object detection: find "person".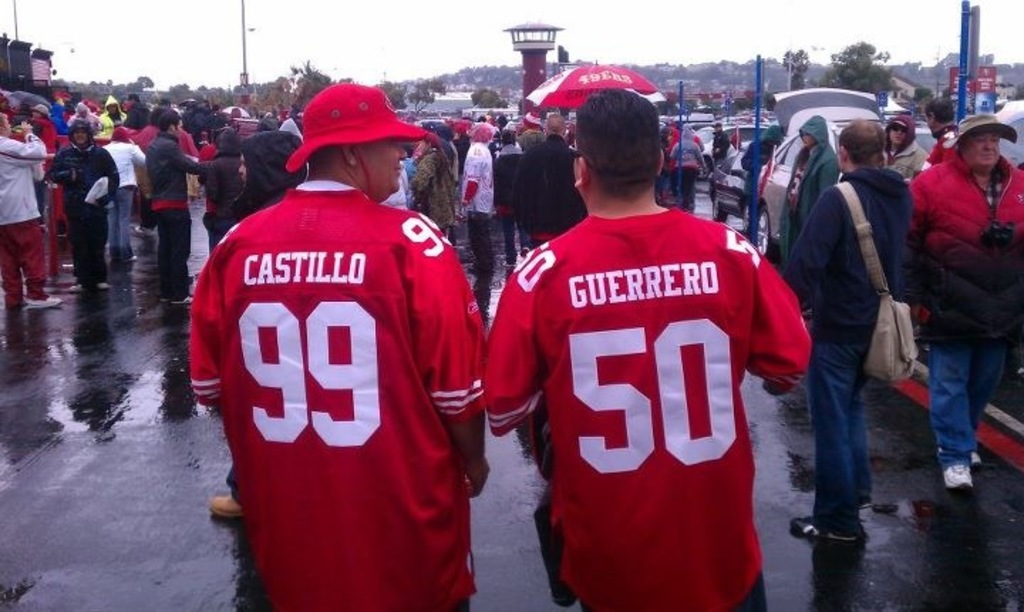
907/111/1023/495.
